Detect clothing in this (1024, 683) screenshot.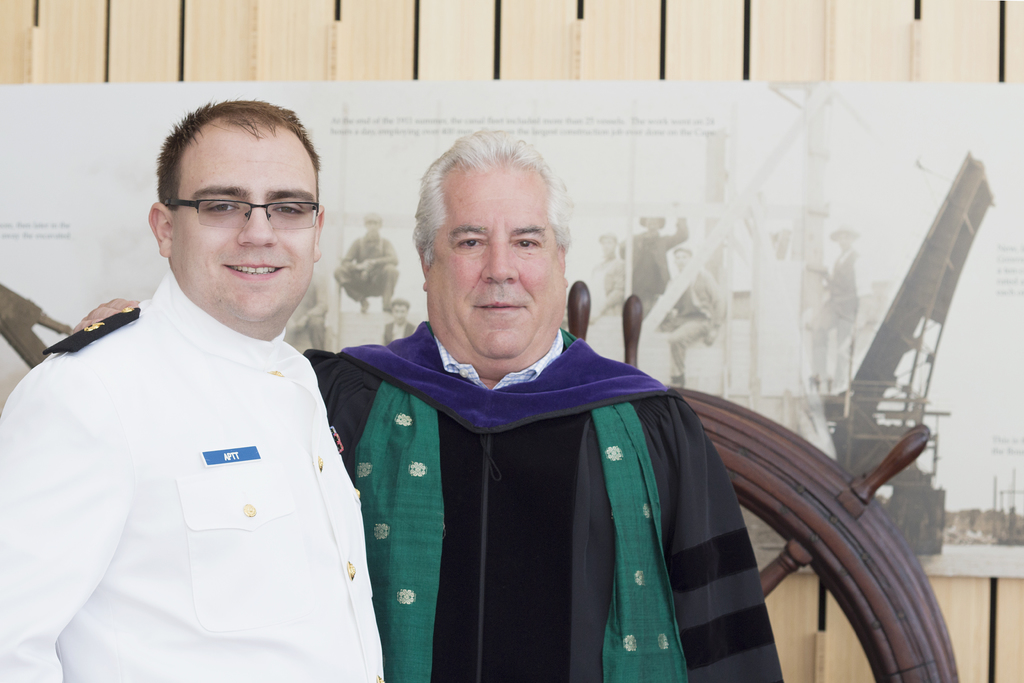
Detection: {"x1": 657, "y1": 267, "x2": 721, "y2": 377}.
